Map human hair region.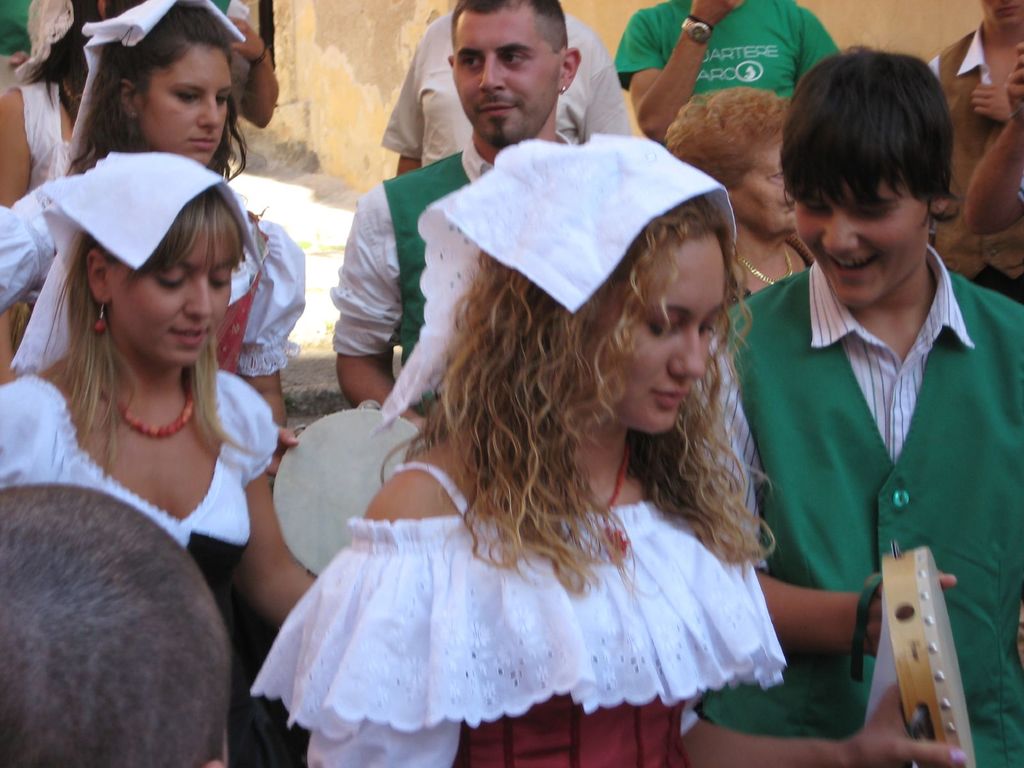
Mapped to [452, 0, 568, 49].
